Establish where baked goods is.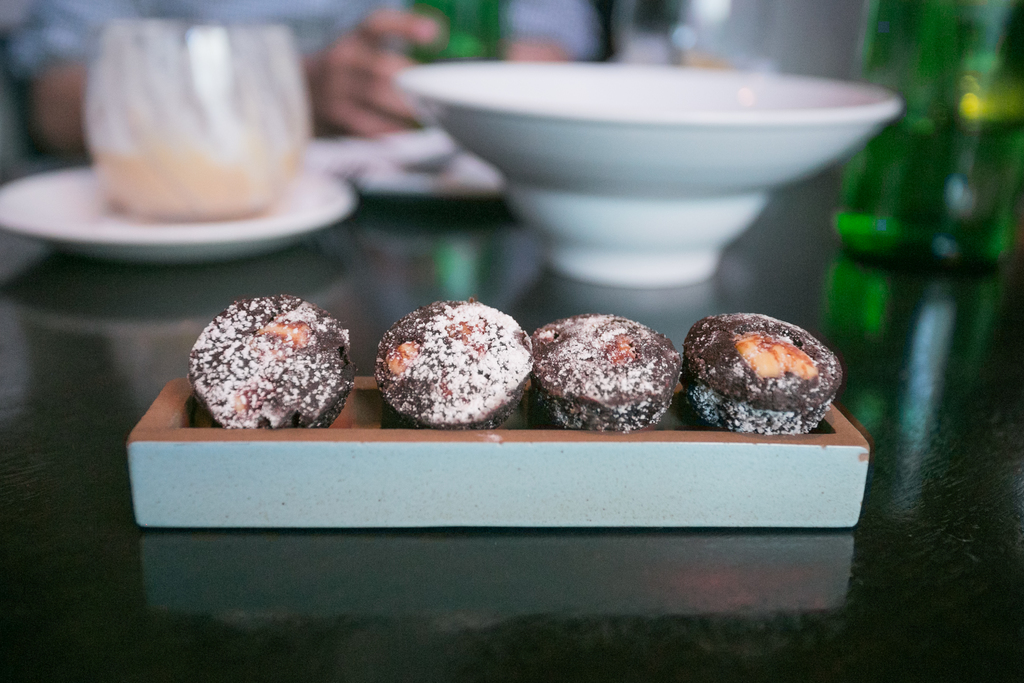
Established at [182, 294, 356, 431].
